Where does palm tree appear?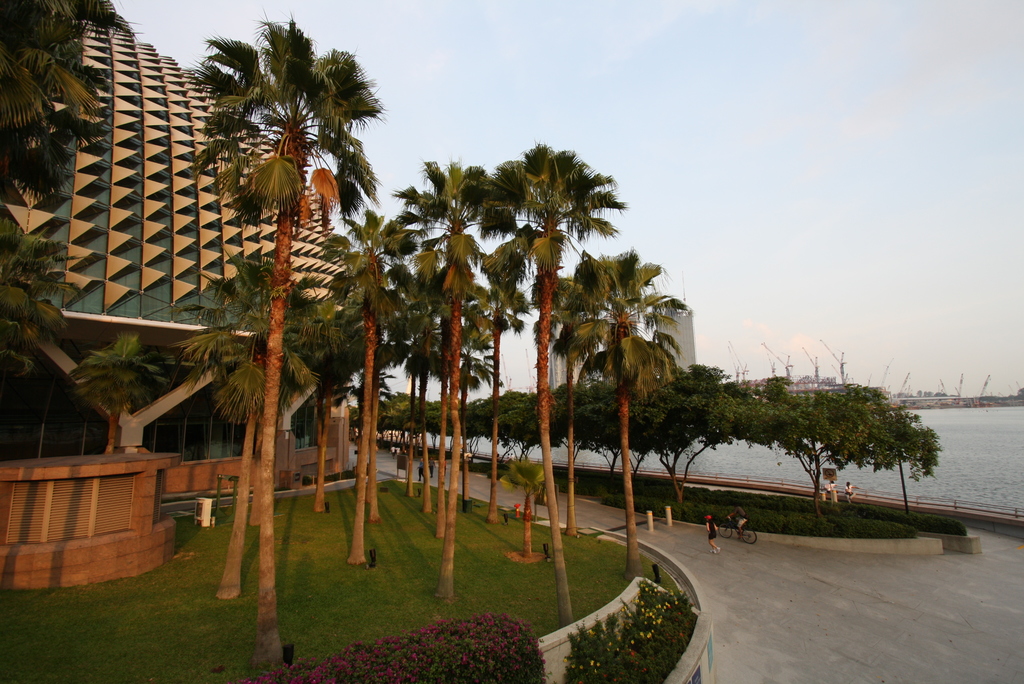
Appears at 398:242:477:517.
